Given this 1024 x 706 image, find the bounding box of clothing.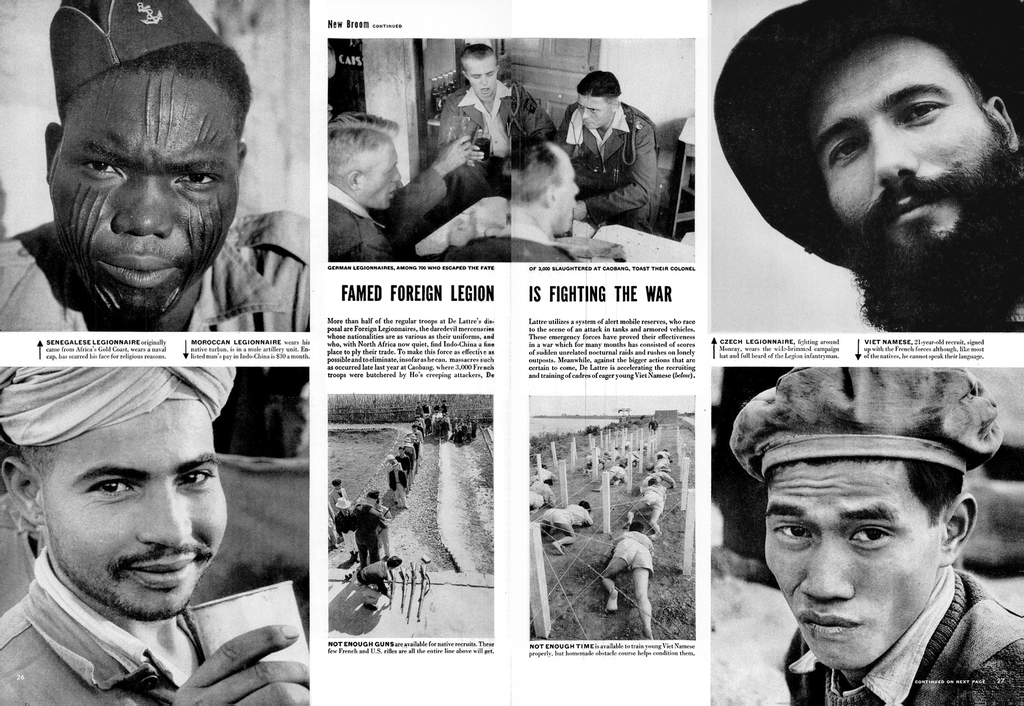
602/537/658/566.
